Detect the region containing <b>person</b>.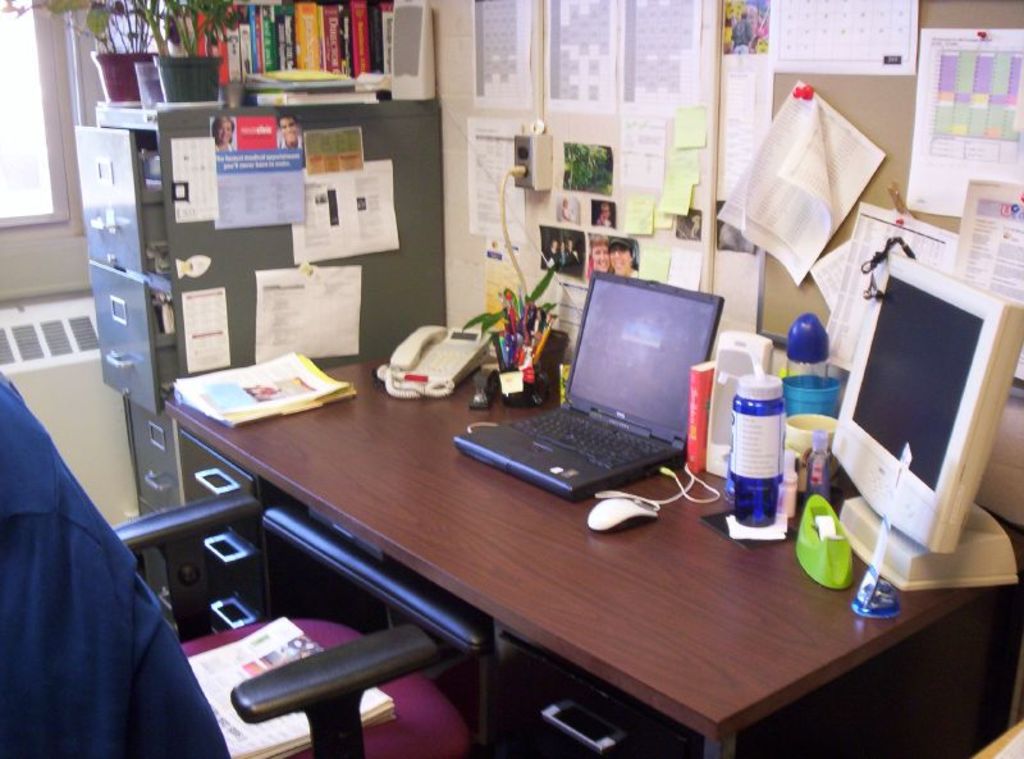
[x1=593, y1=202, x2=613, y2=228].
